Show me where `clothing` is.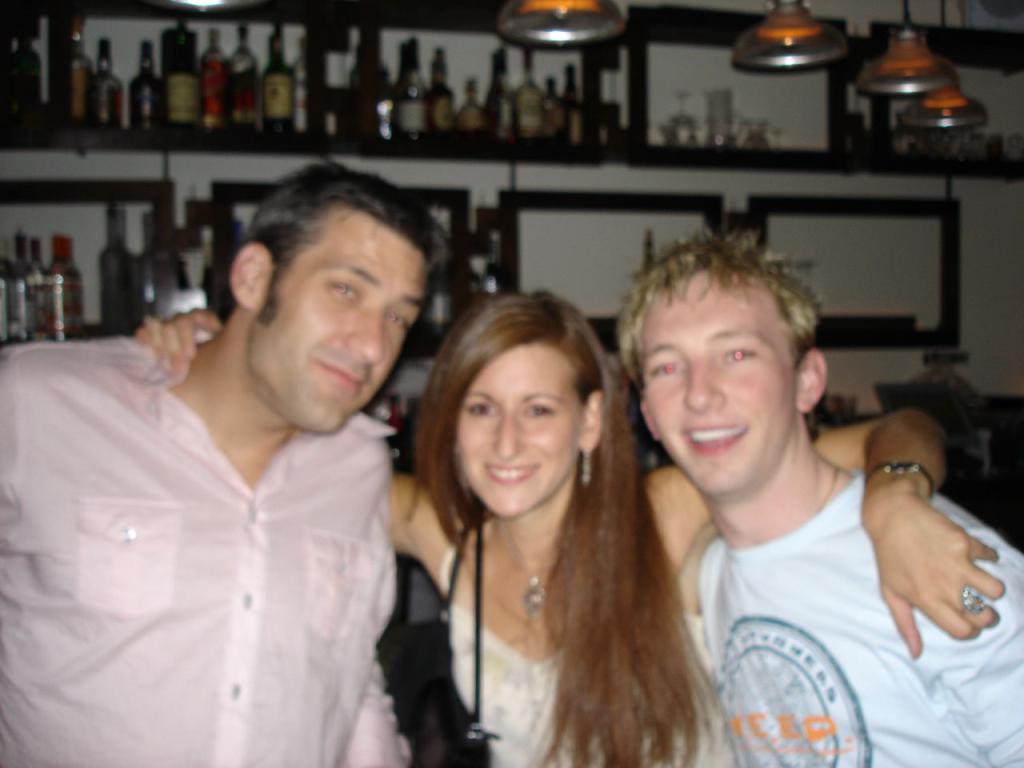
`clothing` is at Rect(14, 300, 435, 745).
